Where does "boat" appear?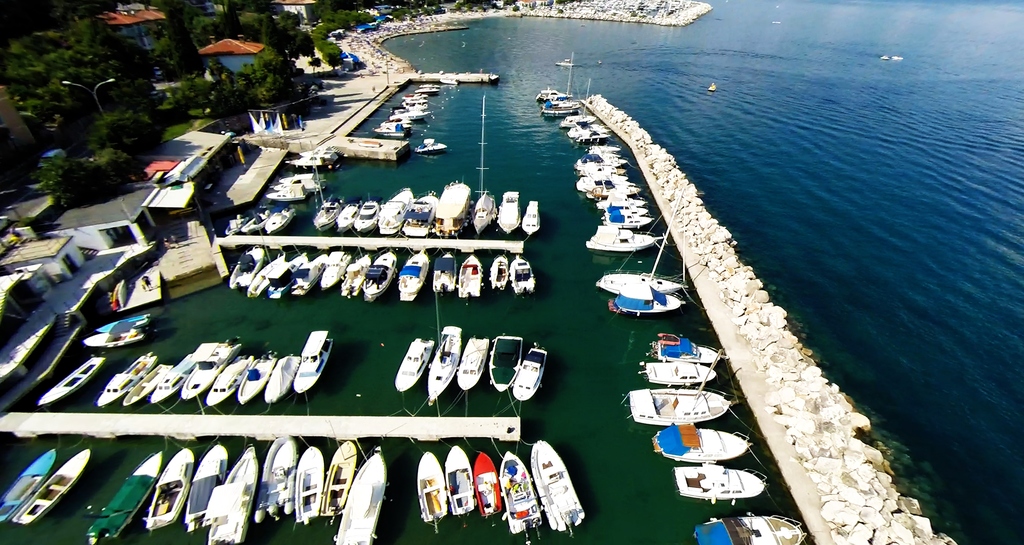
Appears at region(184, 340, 246, 403).
